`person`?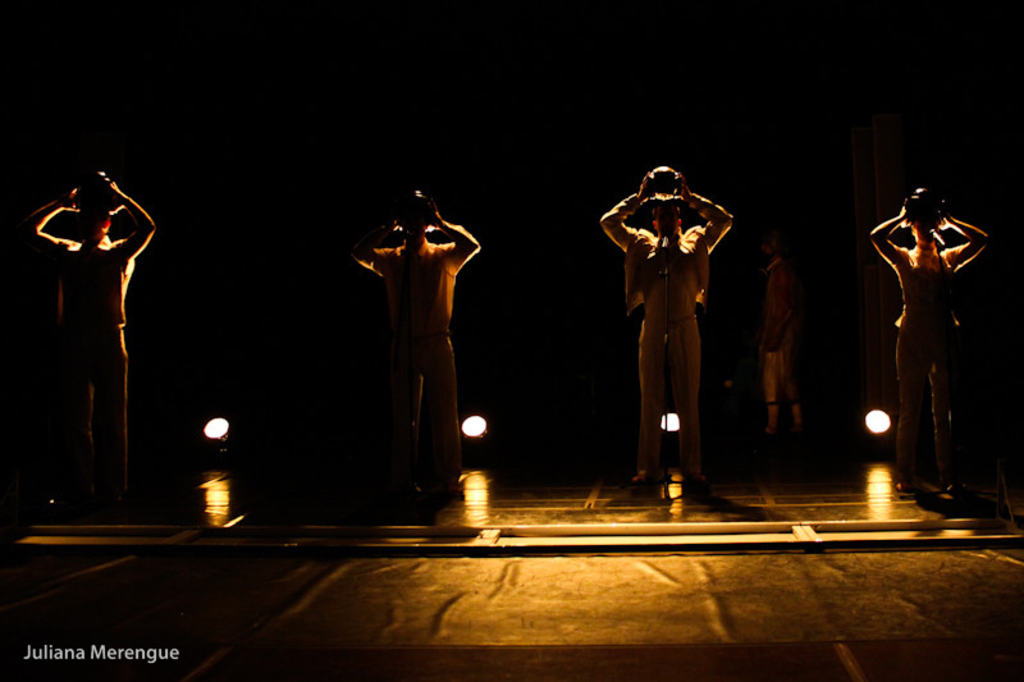
<box>865,198,996,500</box>
